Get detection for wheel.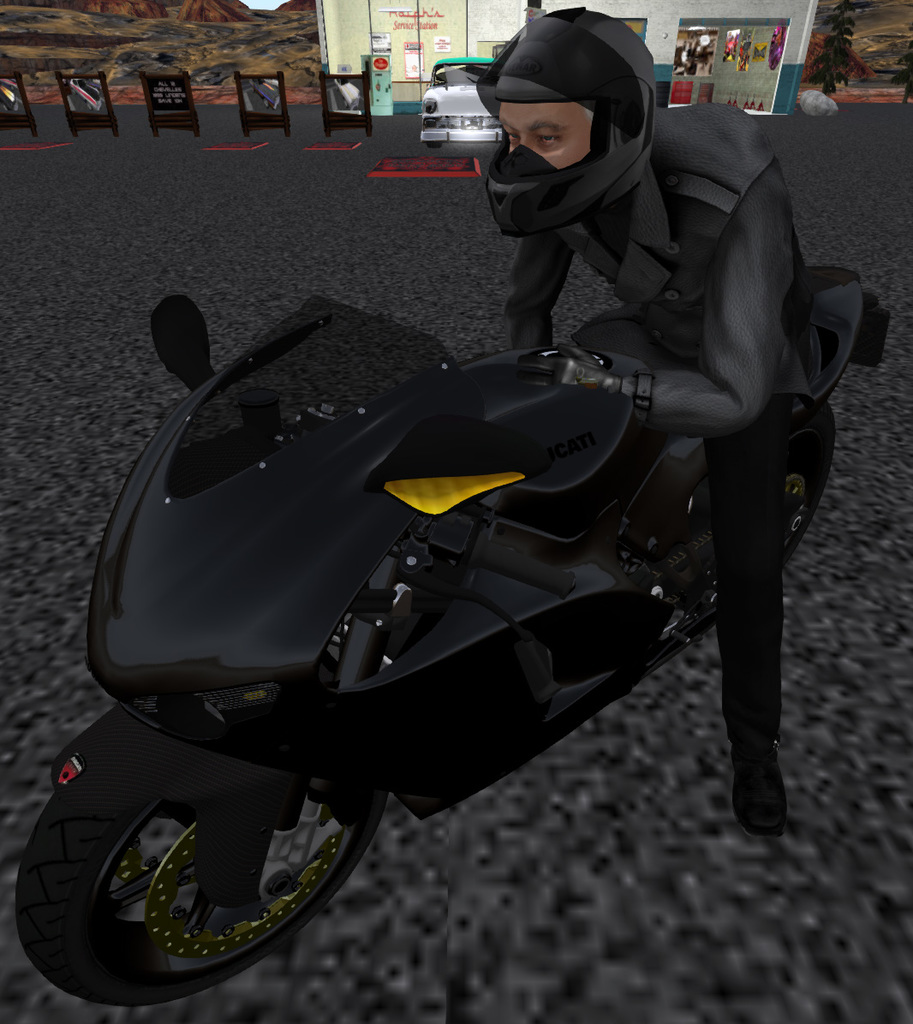
Detection: detection(629, 388, 862, 646).
